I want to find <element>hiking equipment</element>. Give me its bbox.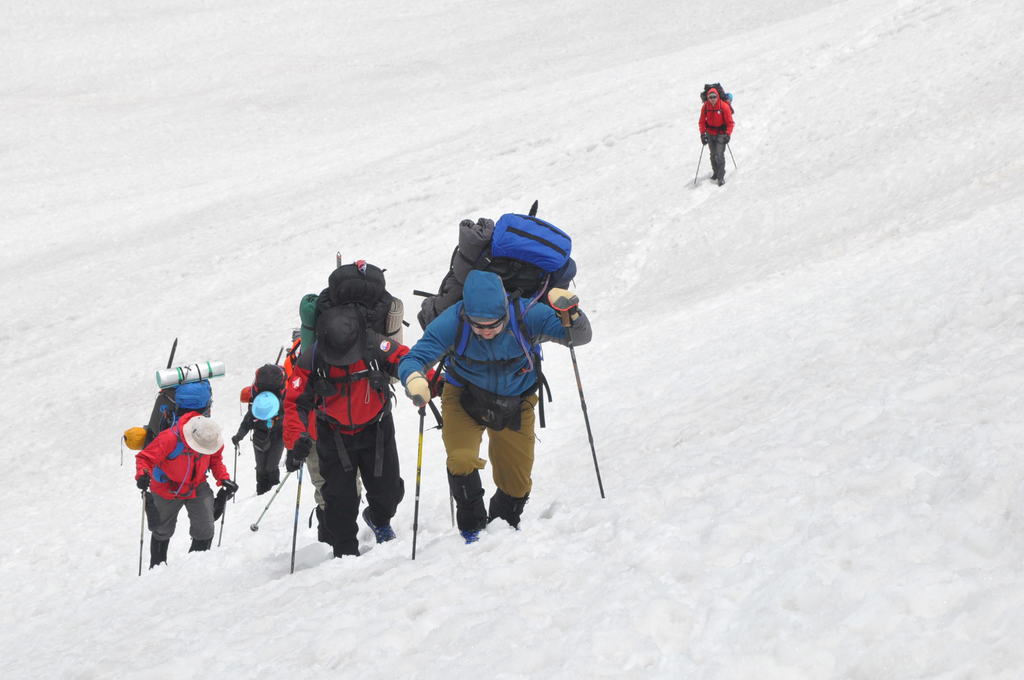
(x1=407, y1=198, x2=566, y2=373).
